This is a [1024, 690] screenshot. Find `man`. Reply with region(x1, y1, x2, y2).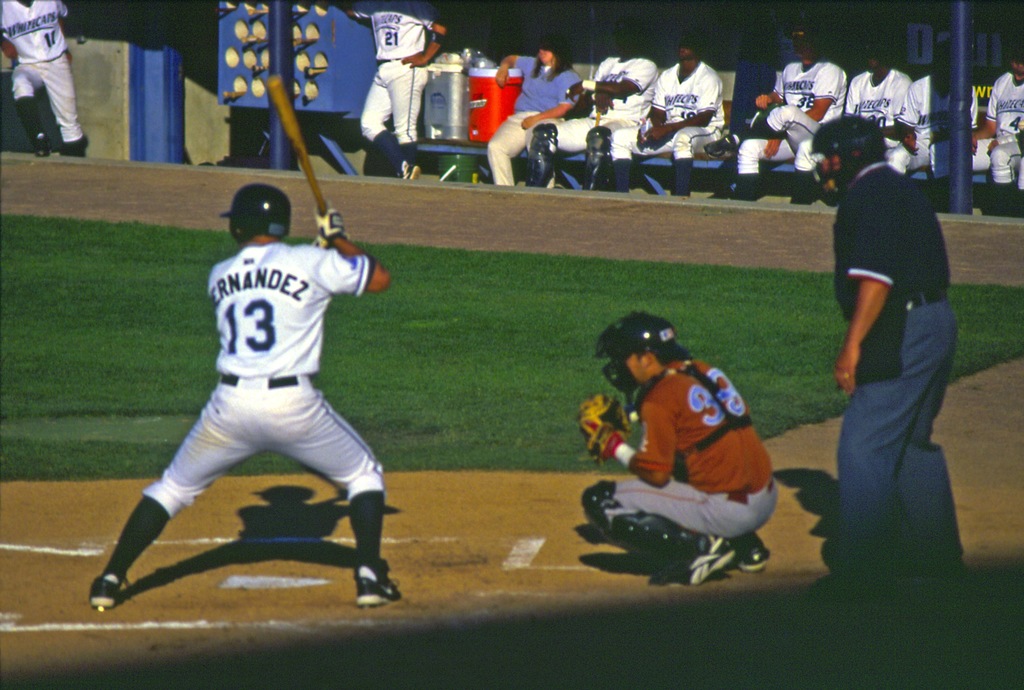
region(528, 31, 659, 188).
